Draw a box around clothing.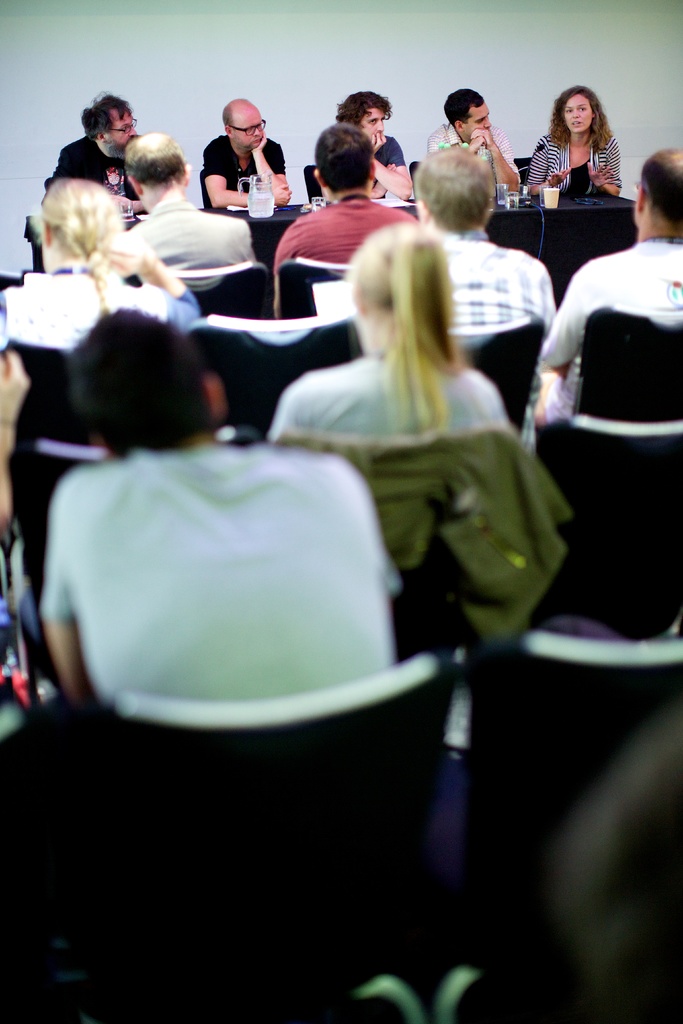
box(375, 136, 404, 199).
